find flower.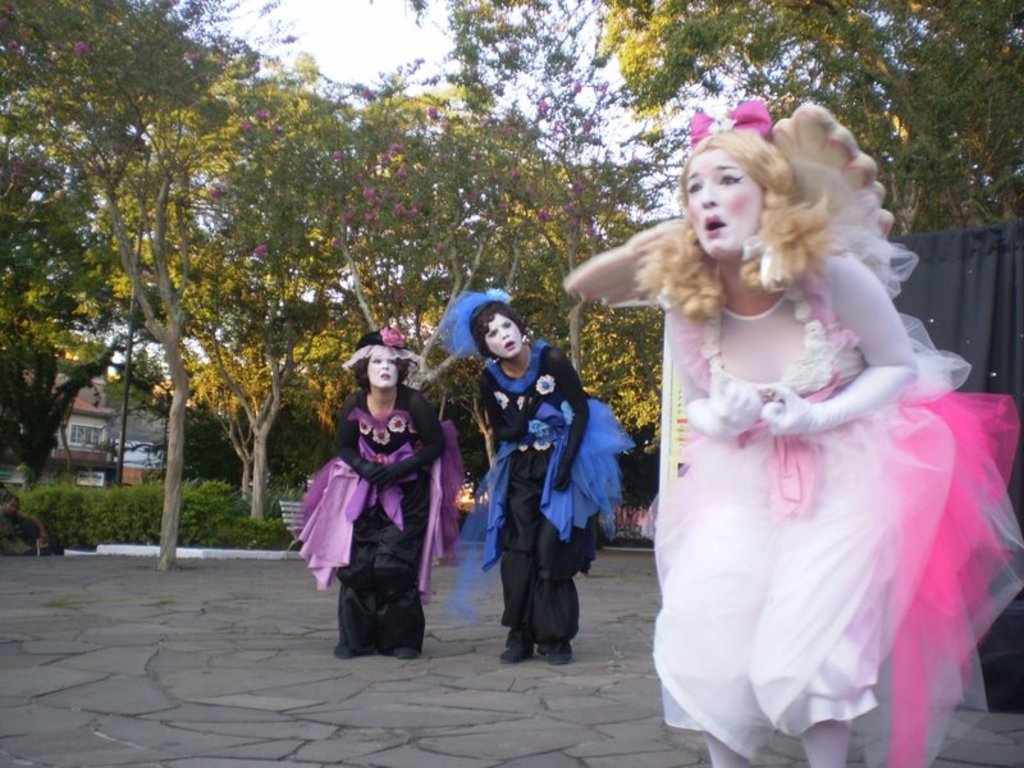
(left=396, top=202, right=419, bottom=214).
